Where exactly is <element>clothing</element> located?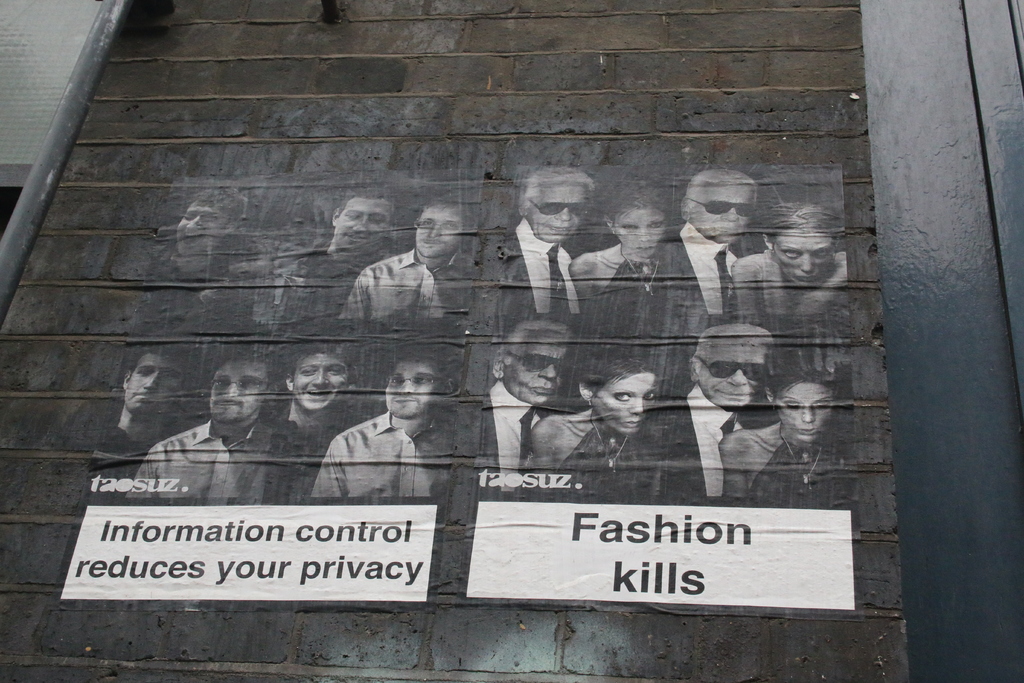
Its bounding box is {"x1": 126, "y1": 423, "x2": 272, "y2": 502}.
